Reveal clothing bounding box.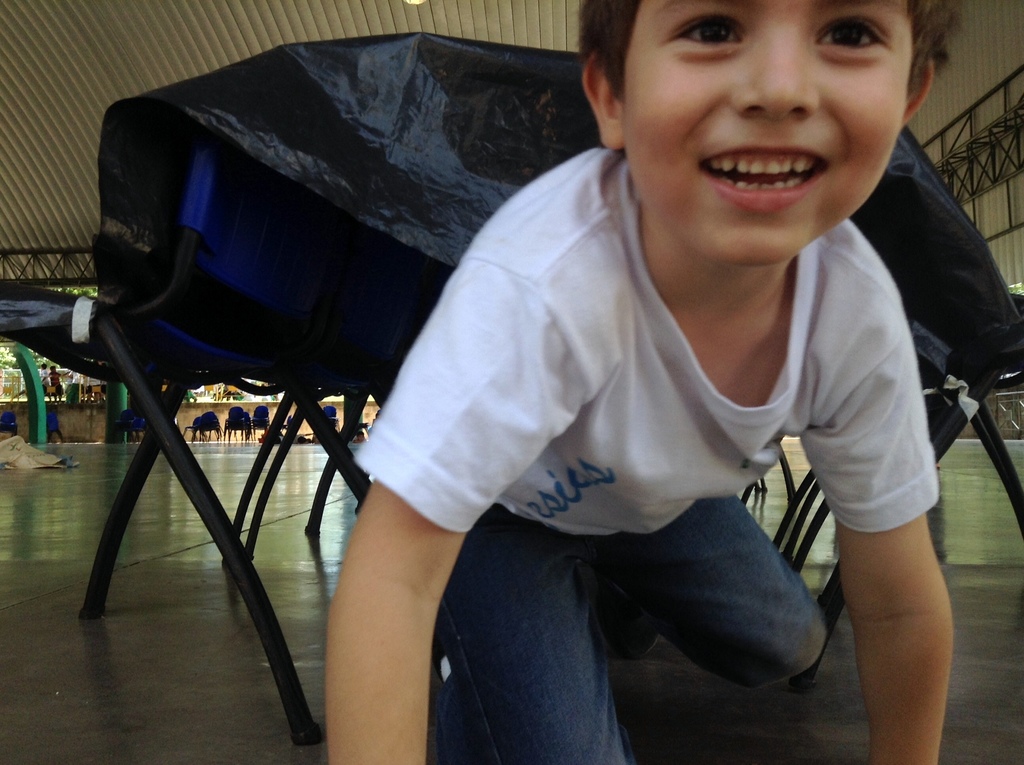
Revealed: left=66, top=369, right=83, bottom=400.
